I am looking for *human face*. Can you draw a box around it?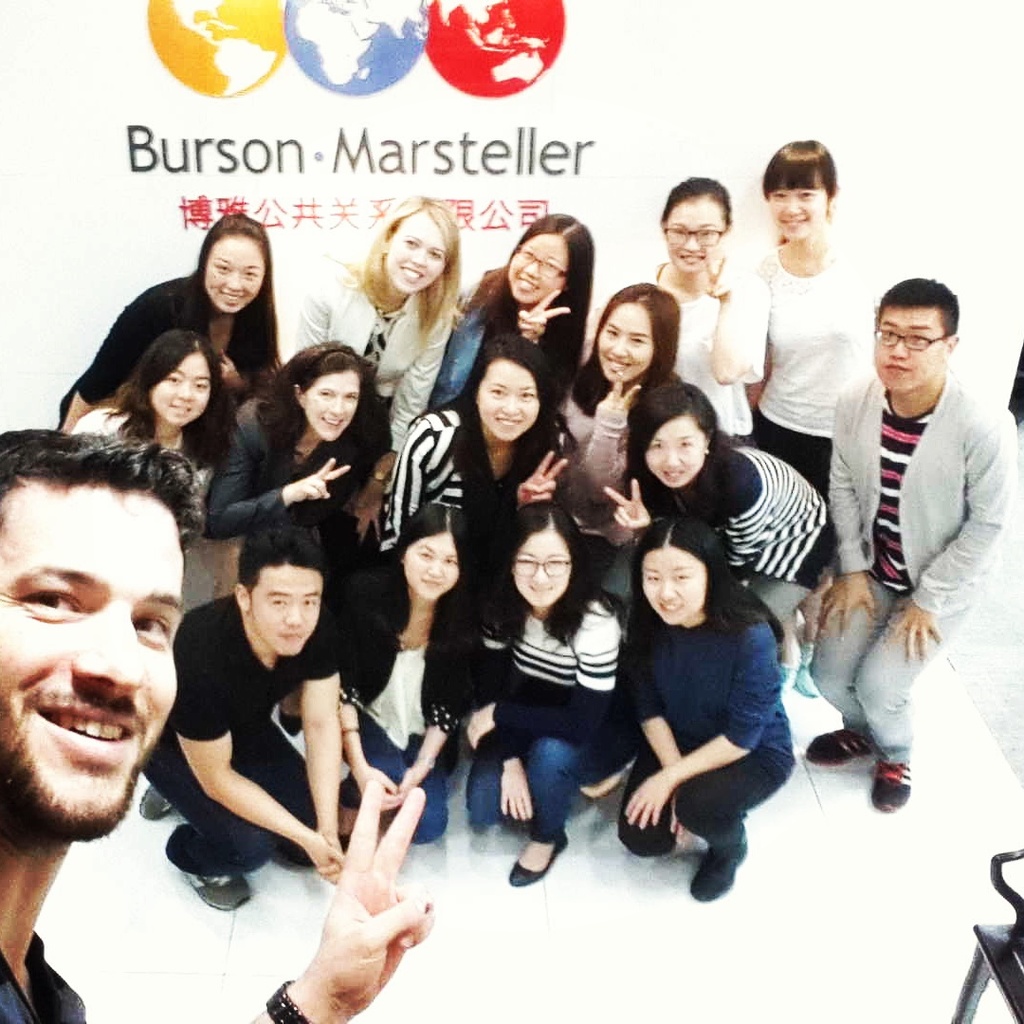
Sure, the bounding box is box=[510, 526, 574, 615].
